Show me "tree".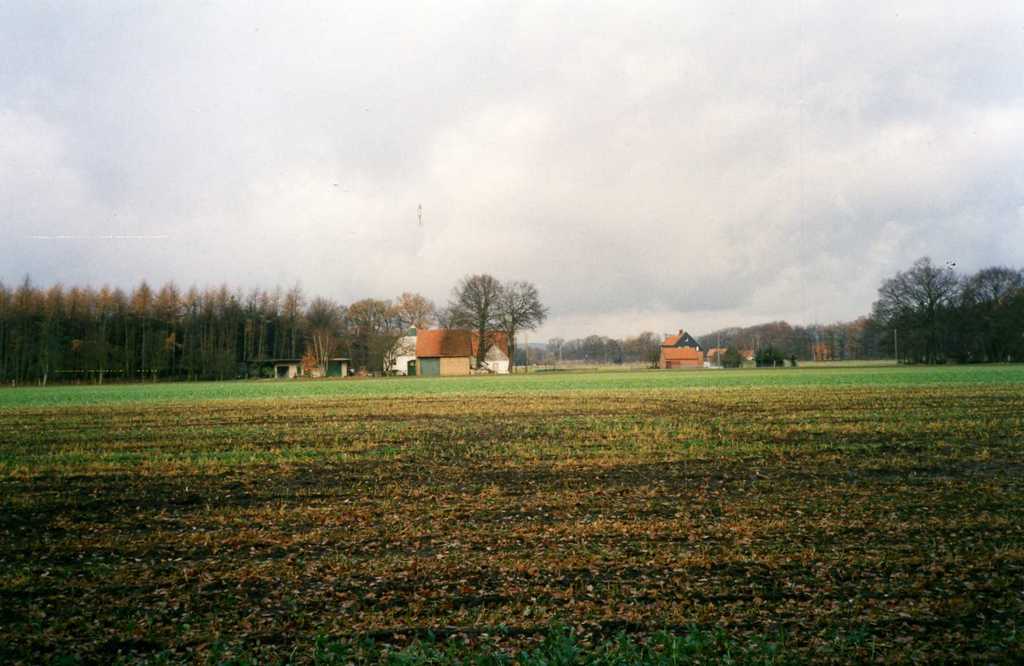
"tree" is here: box(864, 238, 986, 360).
